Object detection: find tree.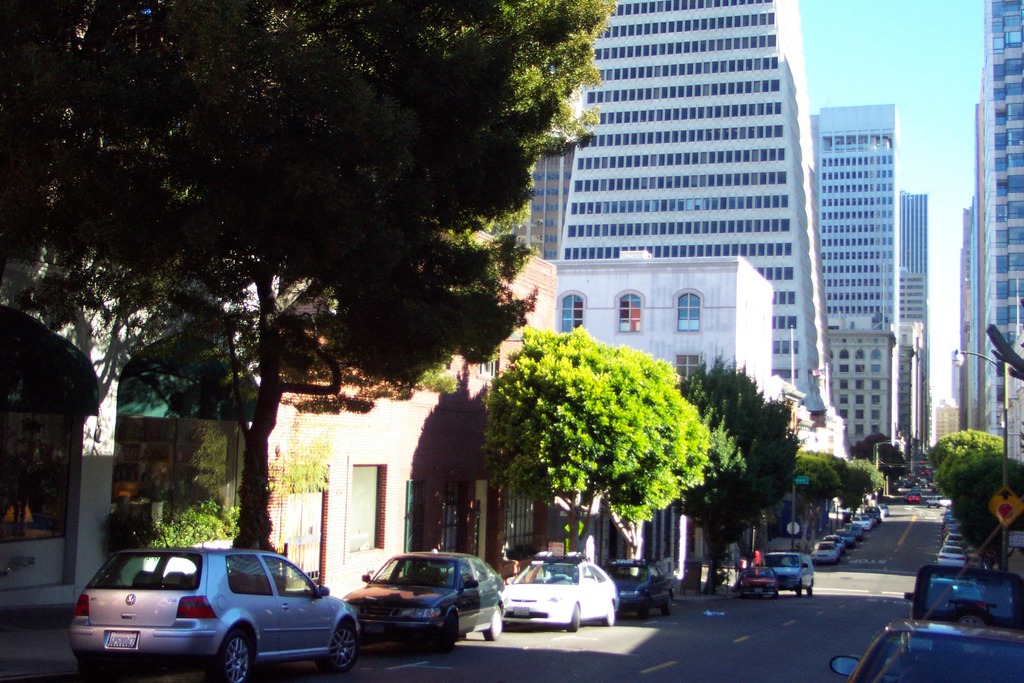
detection(681, 365, 799, 592).
